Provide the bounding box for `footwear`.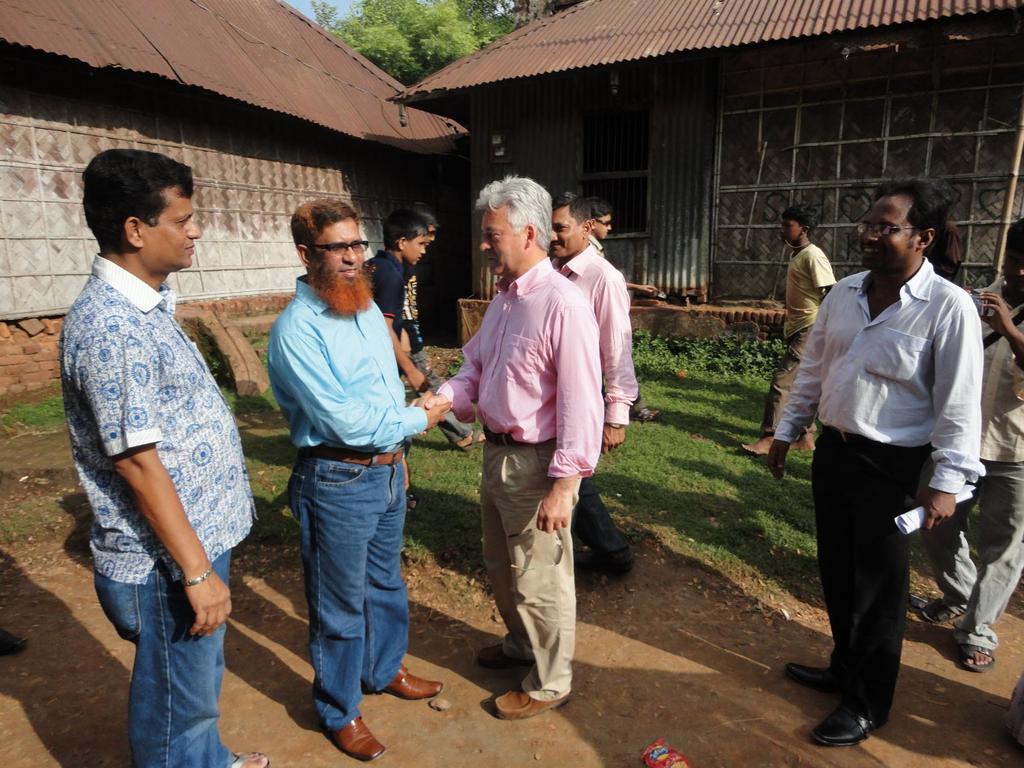
(493, 682, 570, 723).
